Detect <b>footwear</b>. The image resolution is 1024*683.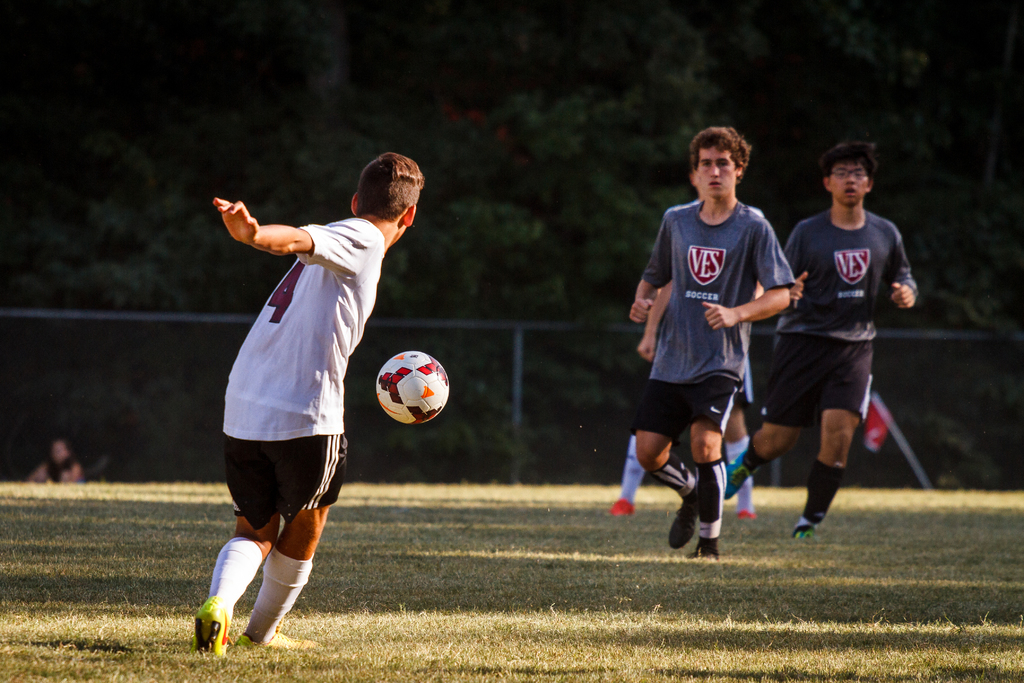
box=[739, 509, 760, 522].
